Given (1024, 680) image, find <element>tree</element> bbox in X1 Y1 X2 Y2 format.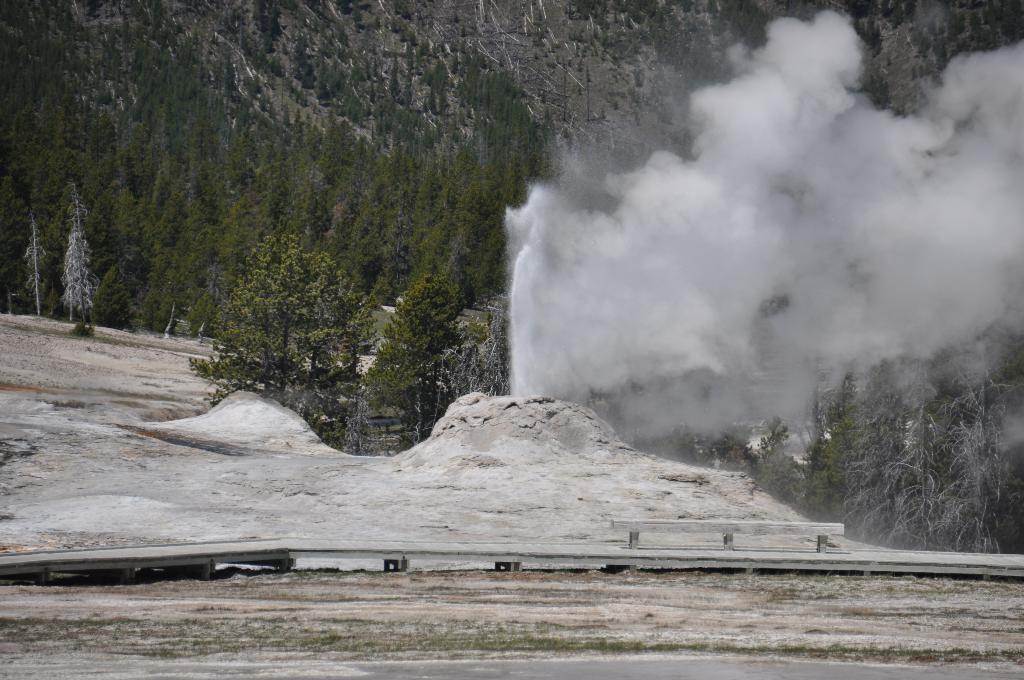
813 332 1000 554.
